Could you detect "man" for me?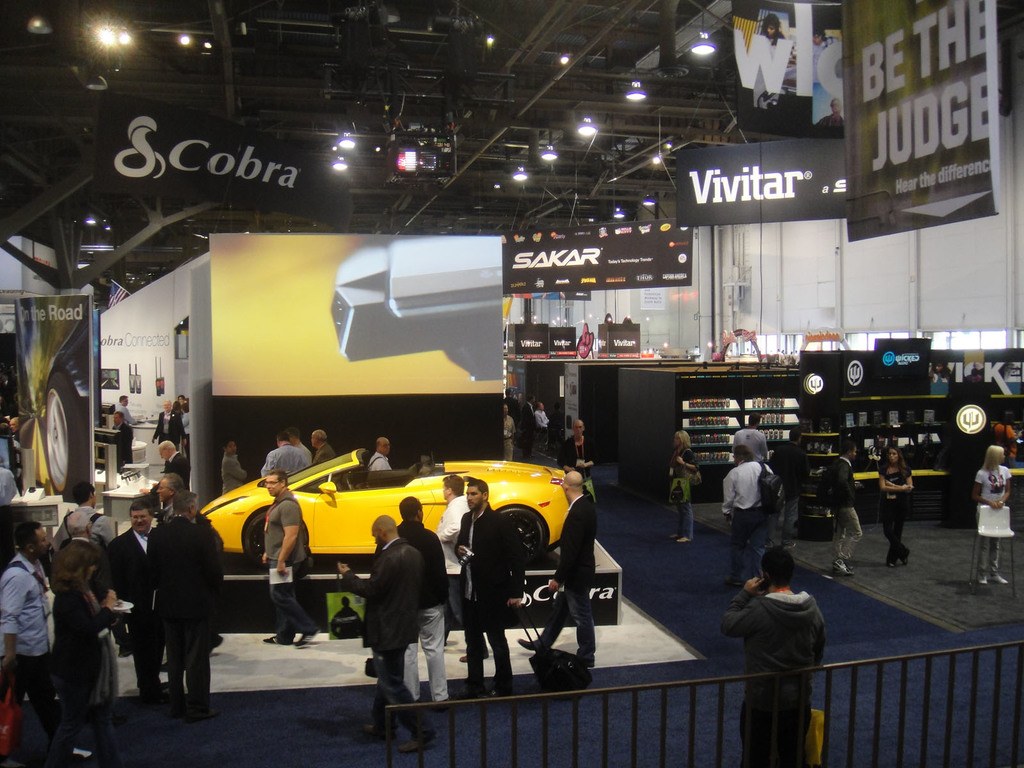
Detection result: [left=156, top=440, right=193, bottom=495].
